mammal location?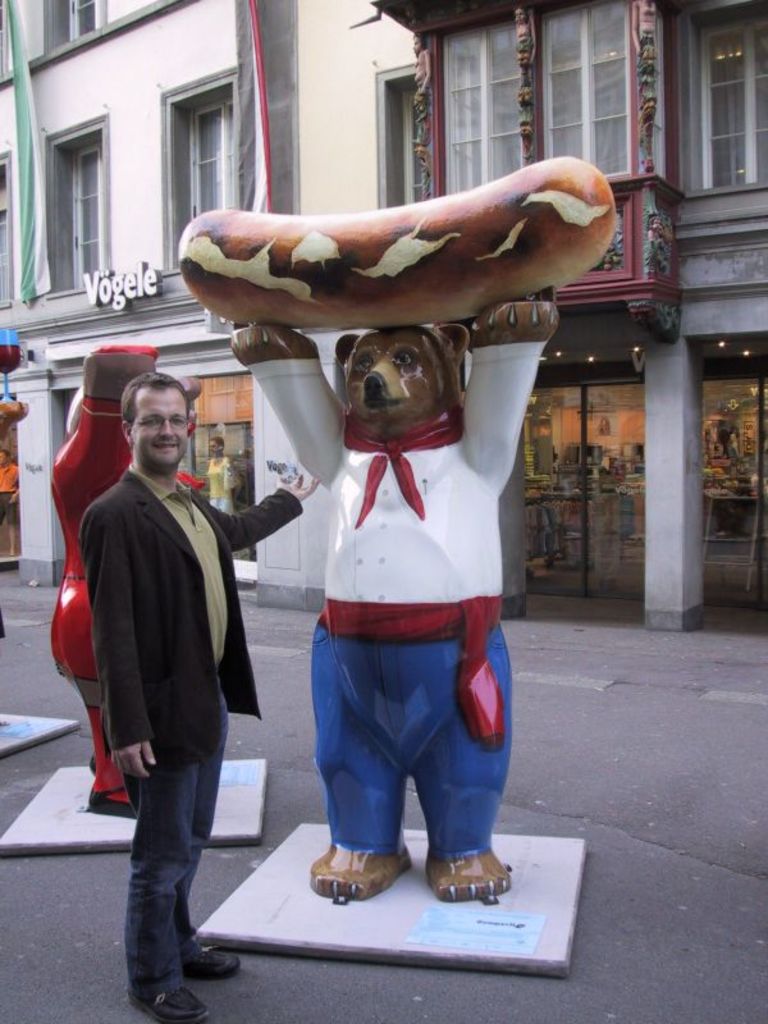
{"left": 204, "top": 431, "right": 236, "bottom": 507}
